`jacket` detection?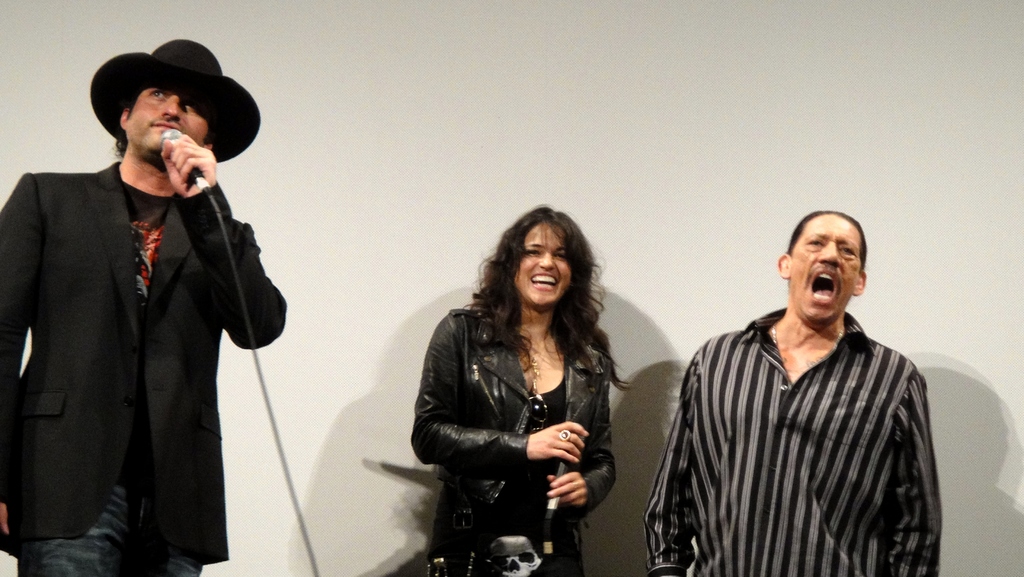
left=402, top=267, right=636, bottom=532
